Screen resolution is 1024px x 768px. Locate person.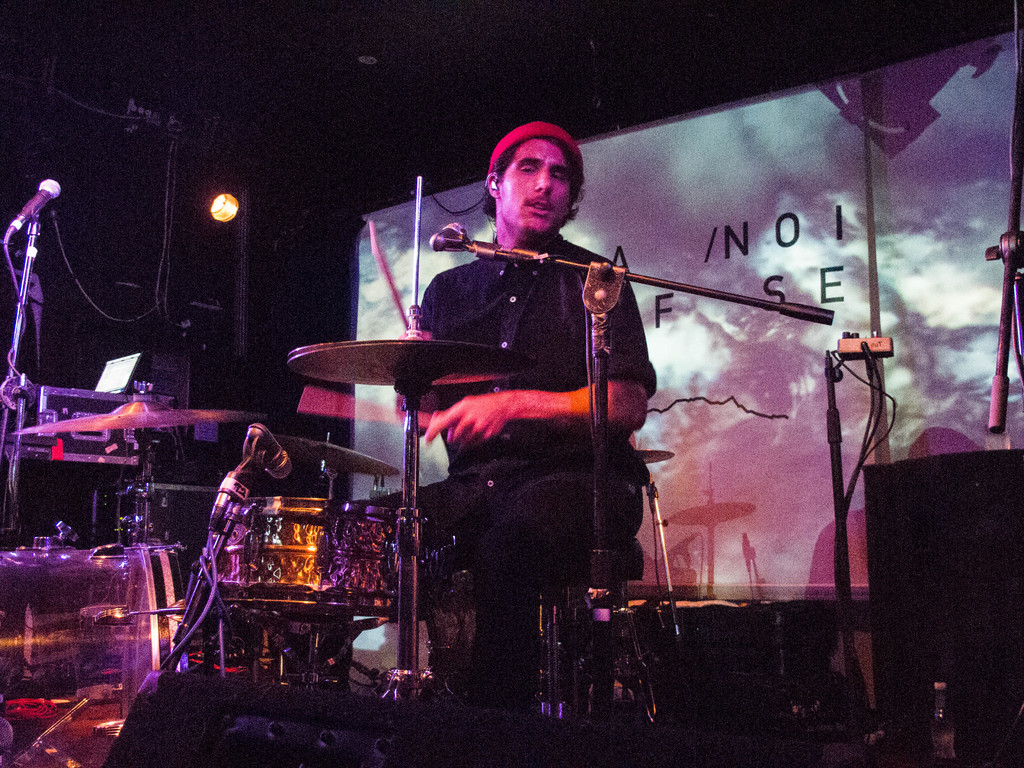
Rect(382, 115, 653, 628).
